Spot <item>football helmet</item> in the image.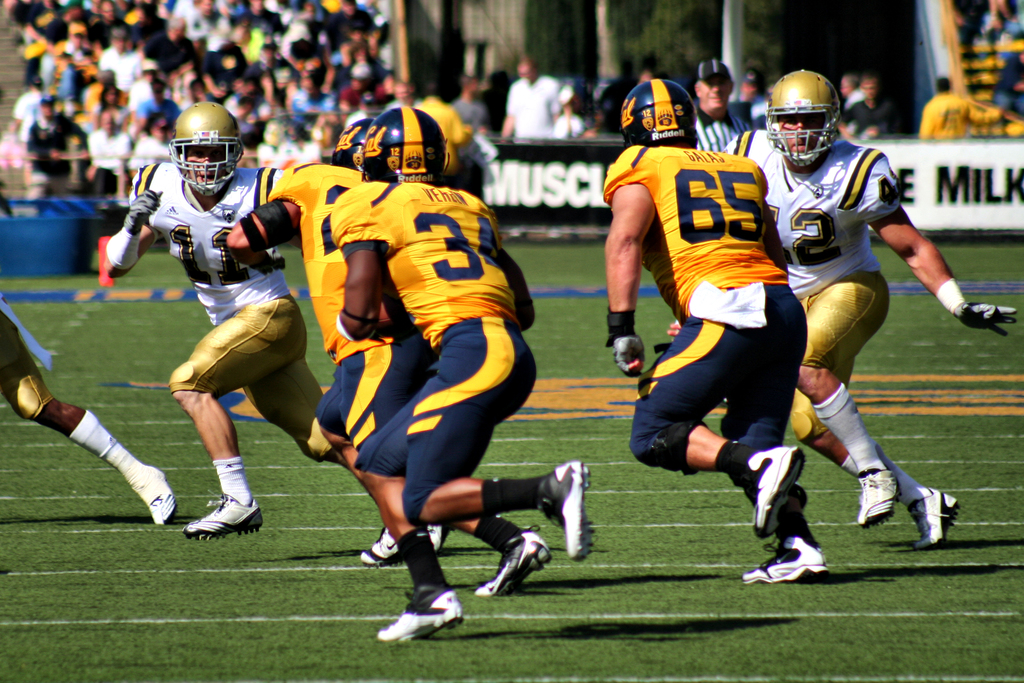
<item>football helmet</item> found at {"left": 150, "top": 107, "right": 237, "bottom": 195}.
